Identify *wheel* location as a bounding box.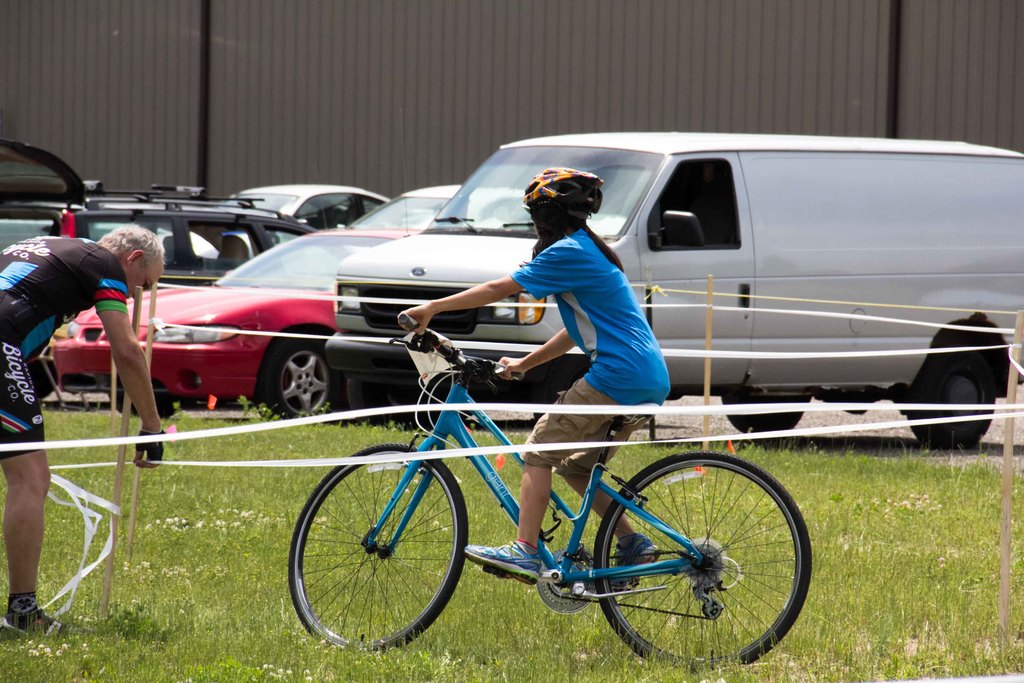
box(902, 356, 990, 445).
